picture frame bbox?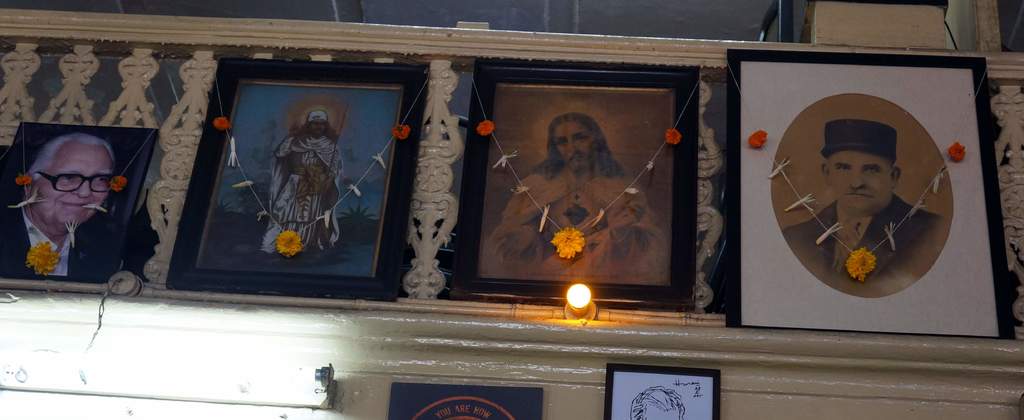
box=[164, 56, 430, 301]
